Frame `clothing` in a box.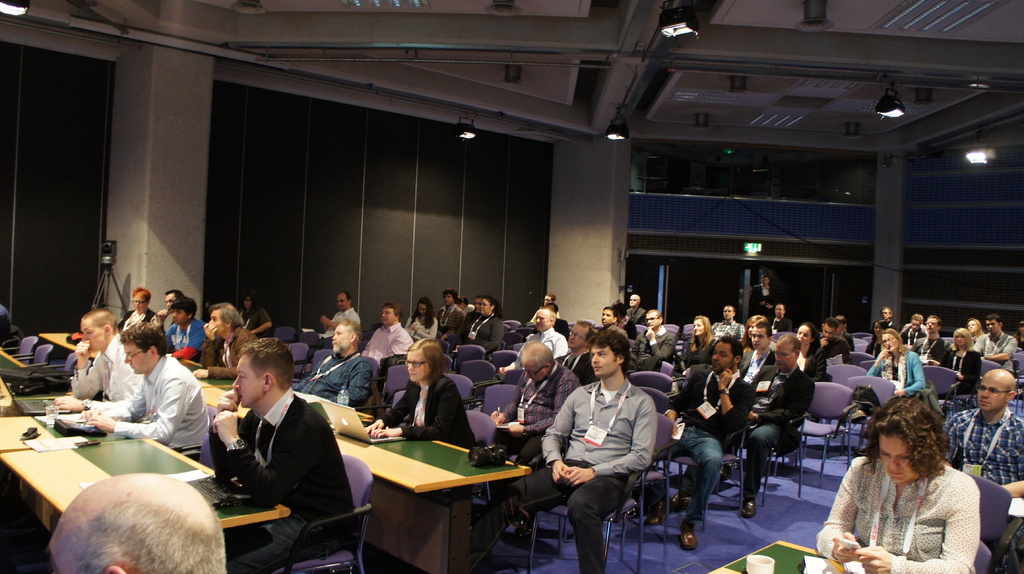
bbox(296, 347, 369, 406).
